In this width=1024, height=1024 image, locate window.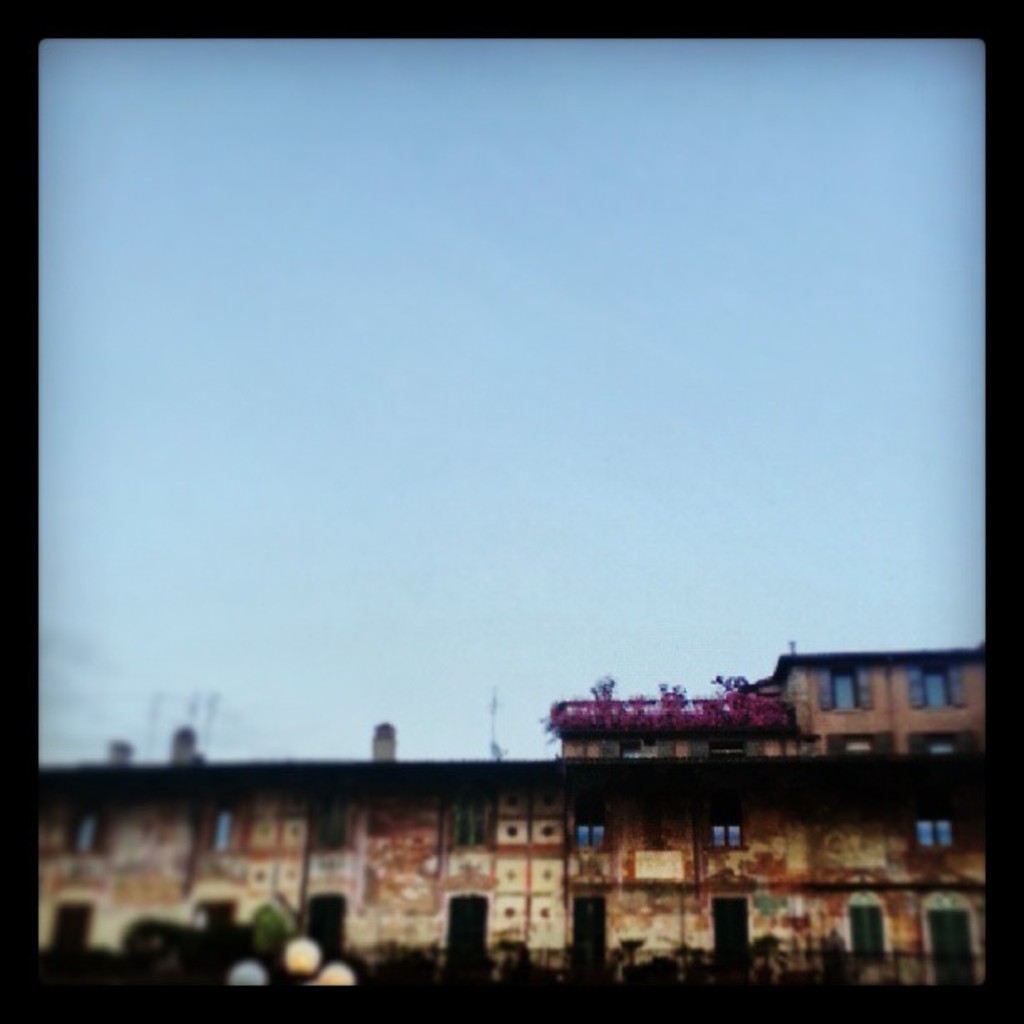
Bounding box: box=[197, 800, 231, 855].
